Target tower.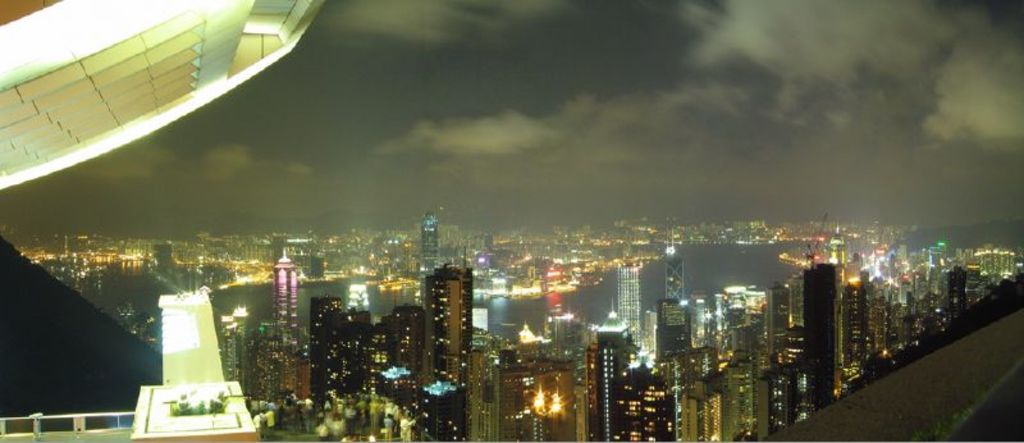
Target region: select_region(346, 310, 376, 394).
